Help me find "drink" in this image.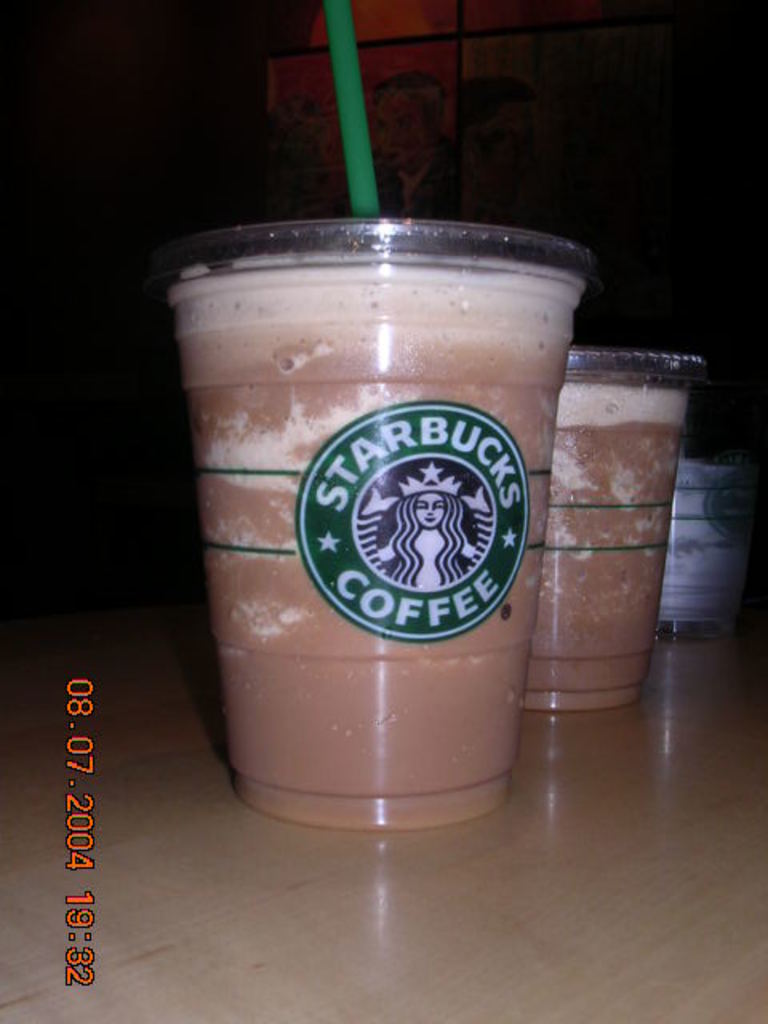
Found it: l=667, t=434, r=755, b=624.
